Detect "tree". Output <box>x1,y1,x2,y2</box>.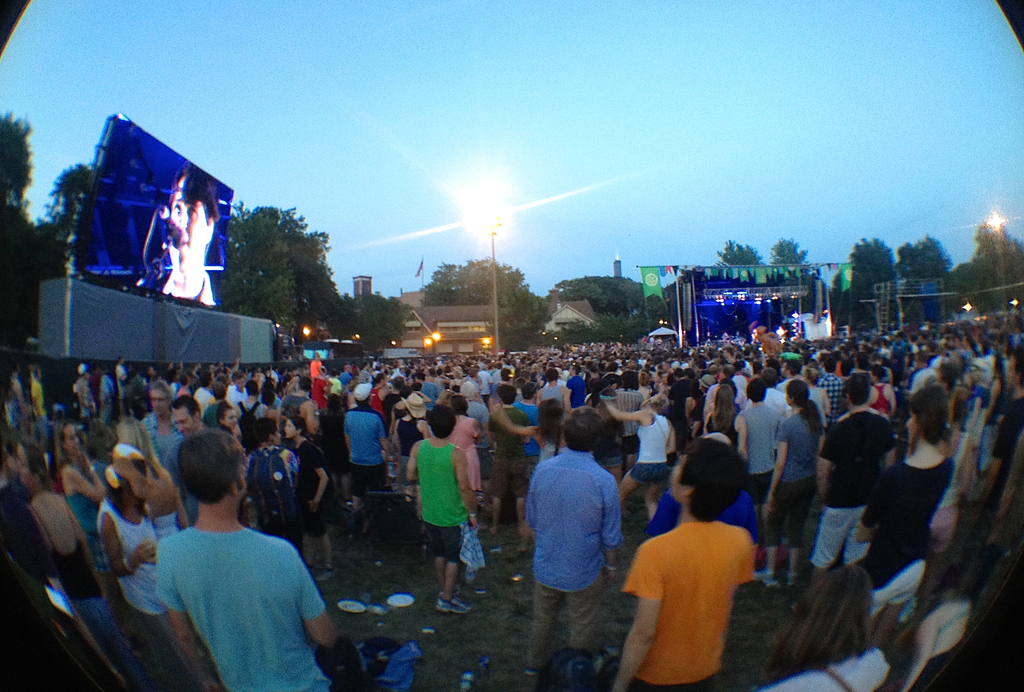
<box>341,291,416,356</box>.
